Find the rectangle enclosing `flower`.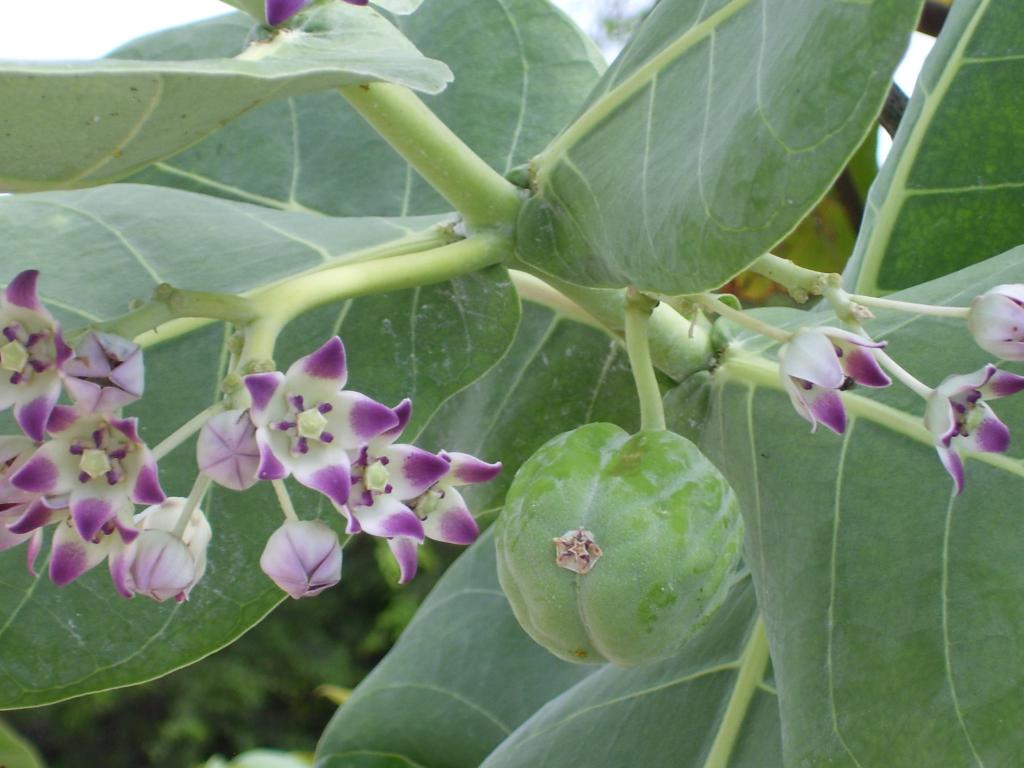
l=920, t=362, r=1023, b=502.
